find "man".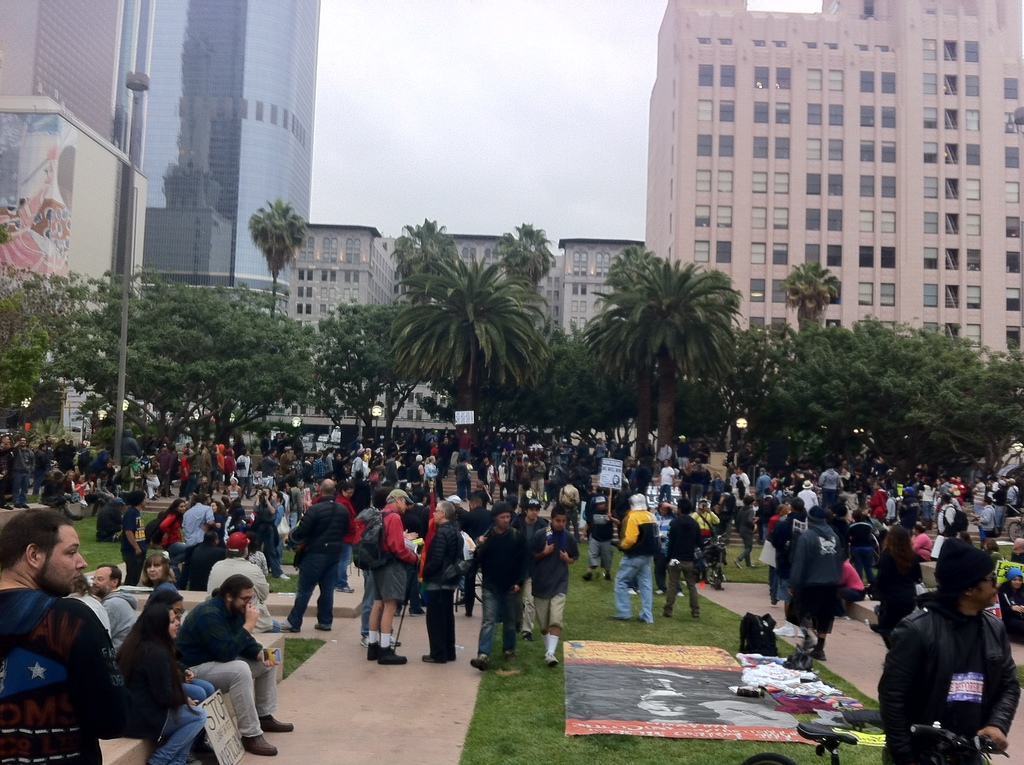
bbox=[3, 518, 128, 751].
